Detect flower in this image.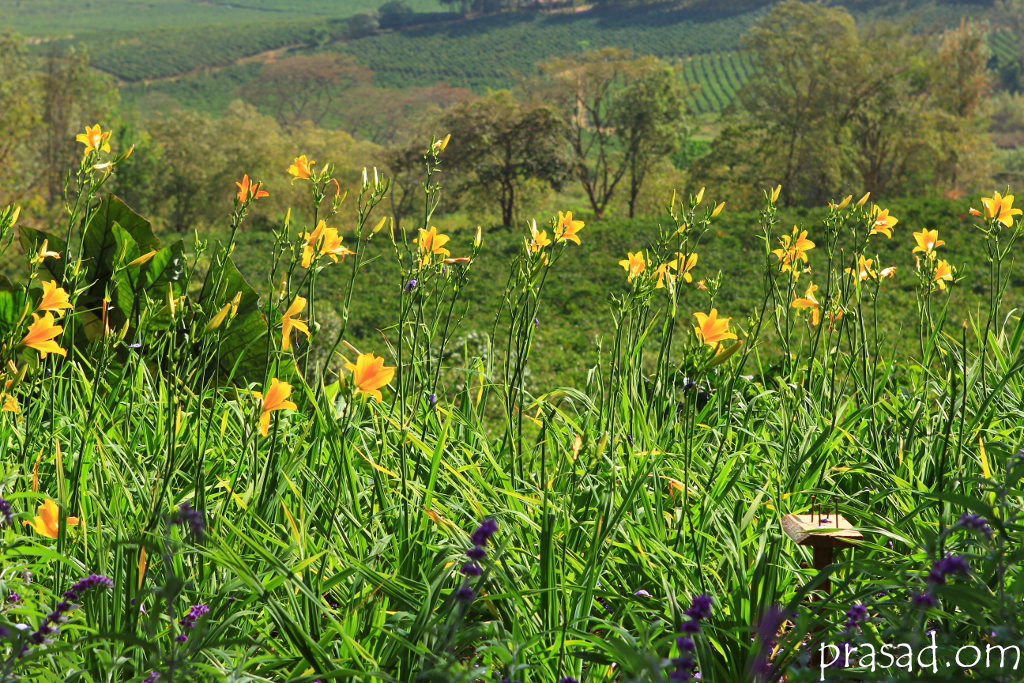
Detection: detection(4, 203, 19, 231).
